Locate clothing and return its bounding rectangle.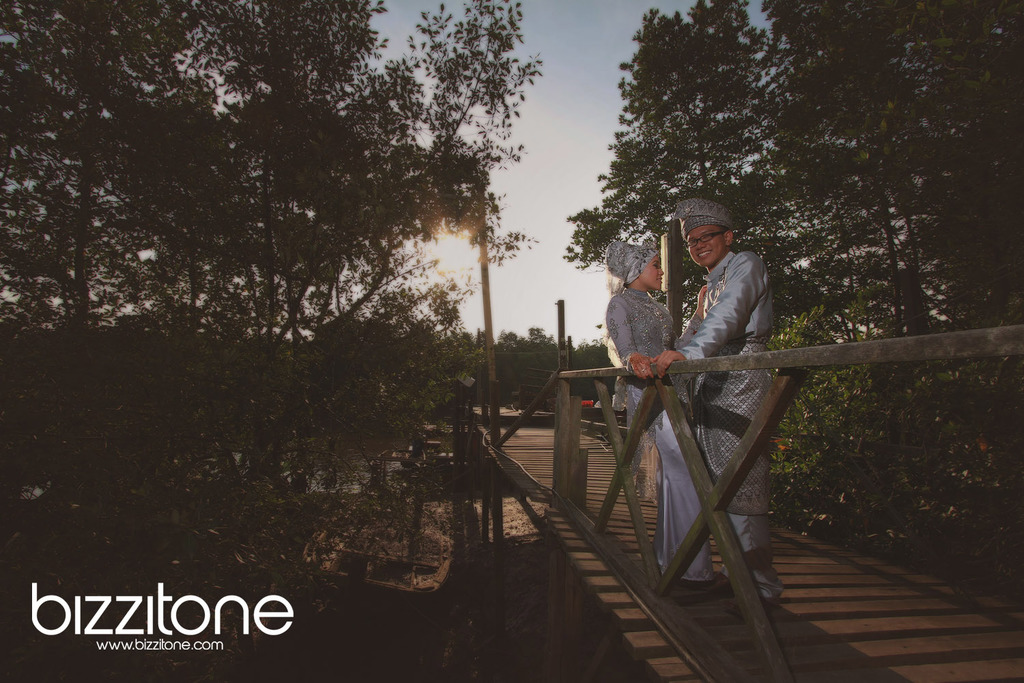
box(605, 284, 693, 574).
